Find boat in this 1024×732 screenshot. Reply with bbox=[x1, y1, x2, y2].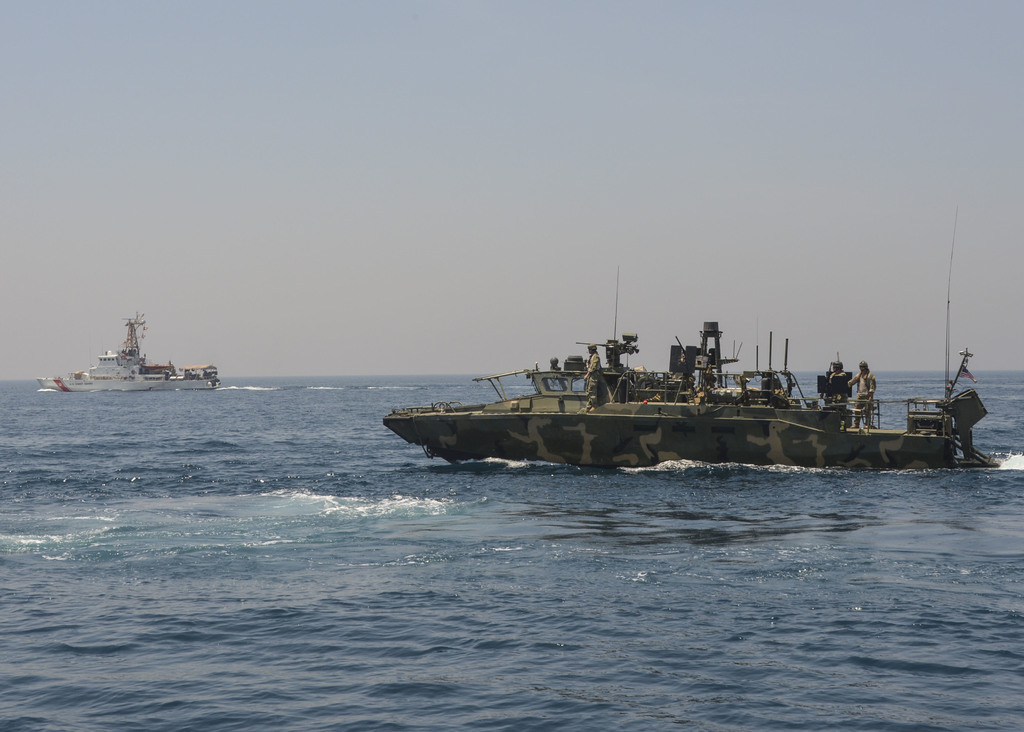
bbox=[365, 281, 989, 474].
